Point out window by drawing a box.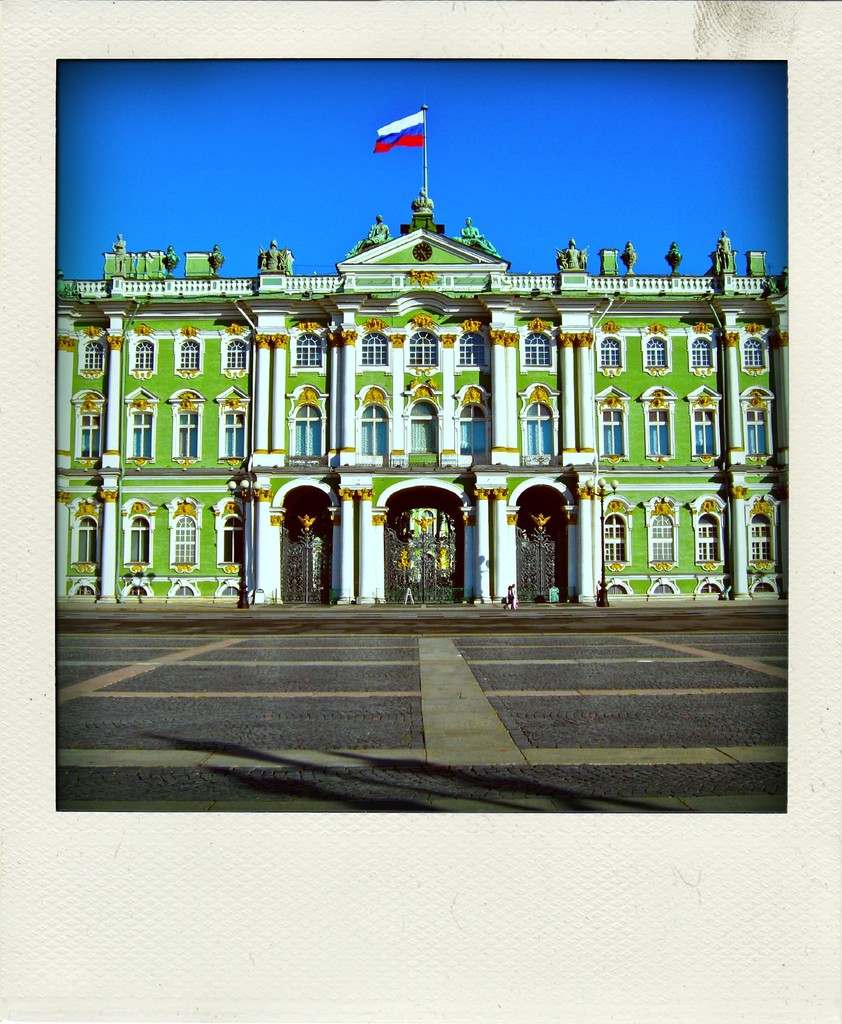
bbox=[742, 495, 779, 570].
